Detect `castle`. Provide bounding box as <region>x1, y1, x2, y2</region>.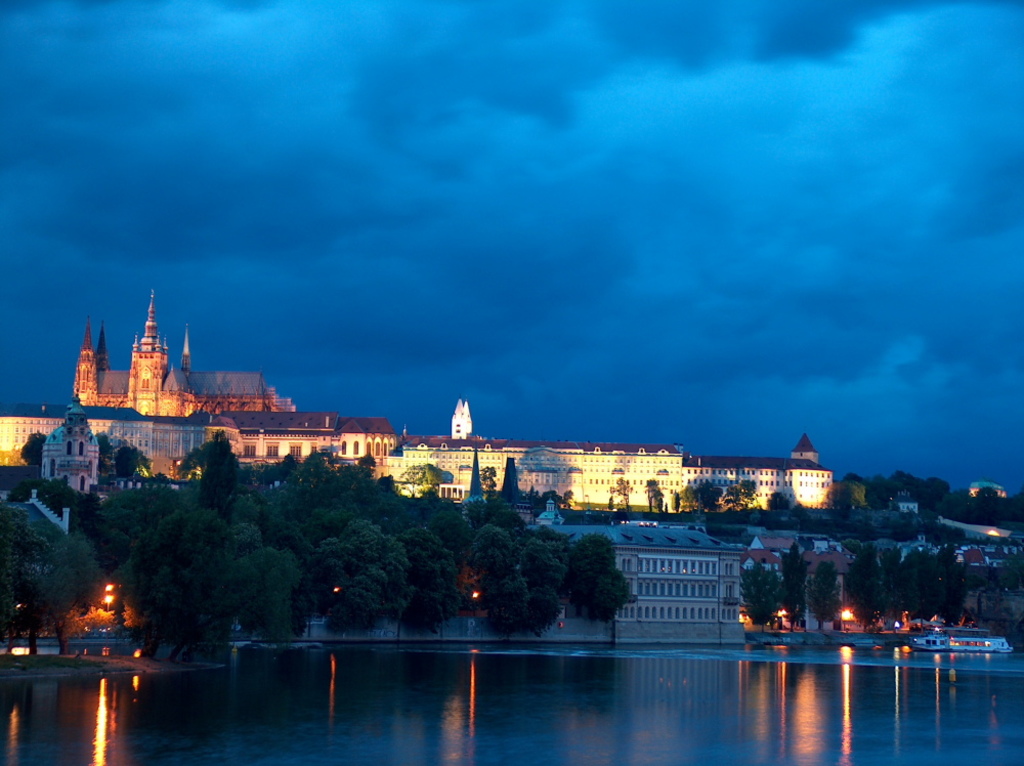
<region>66, 294, 748, 547</region>.
